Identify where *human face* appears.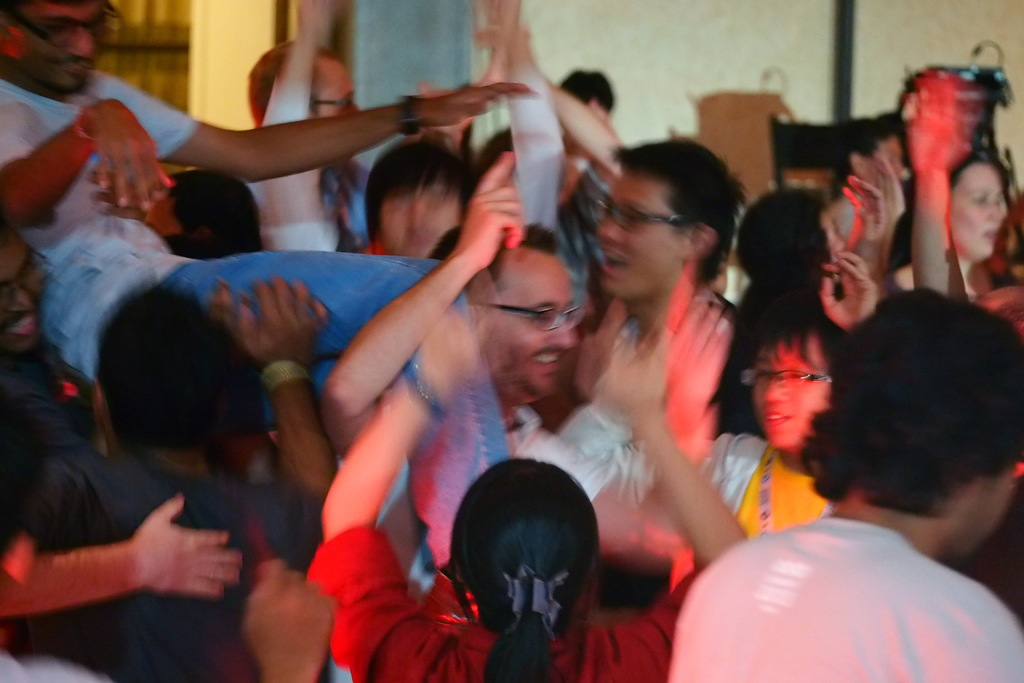
Appears at left=869, top=120, right=910, bottom=211.
